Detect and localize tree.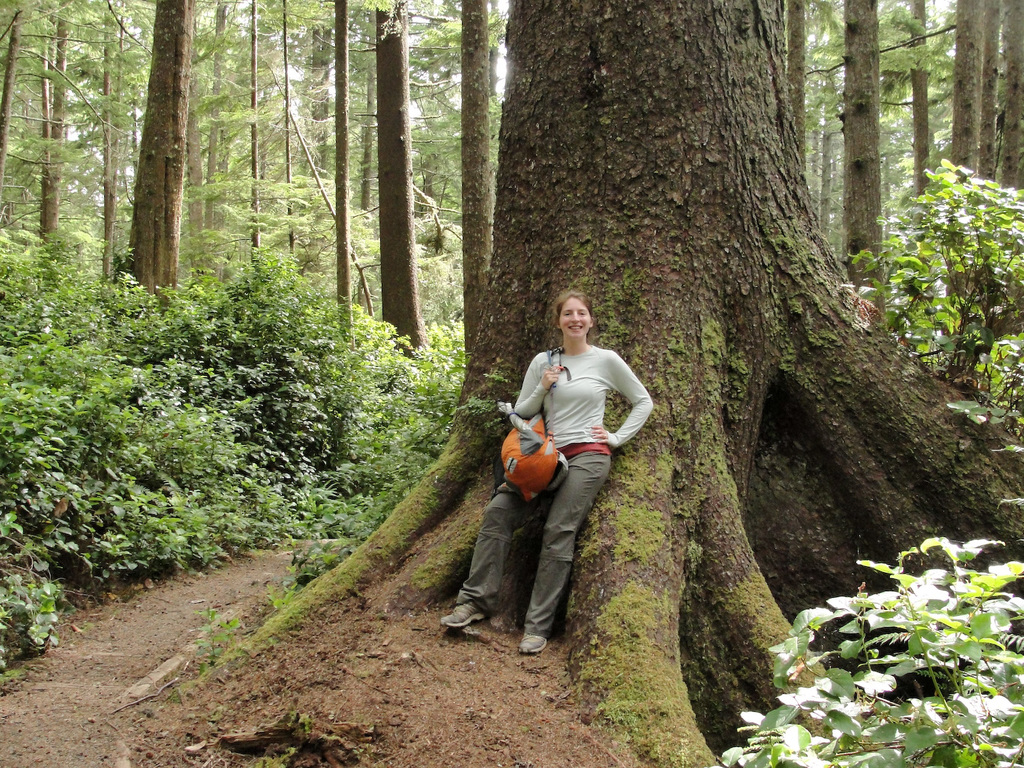
Localized at {"x1": 273, "y1": 0, "x2": 298, "y2": 260}.
